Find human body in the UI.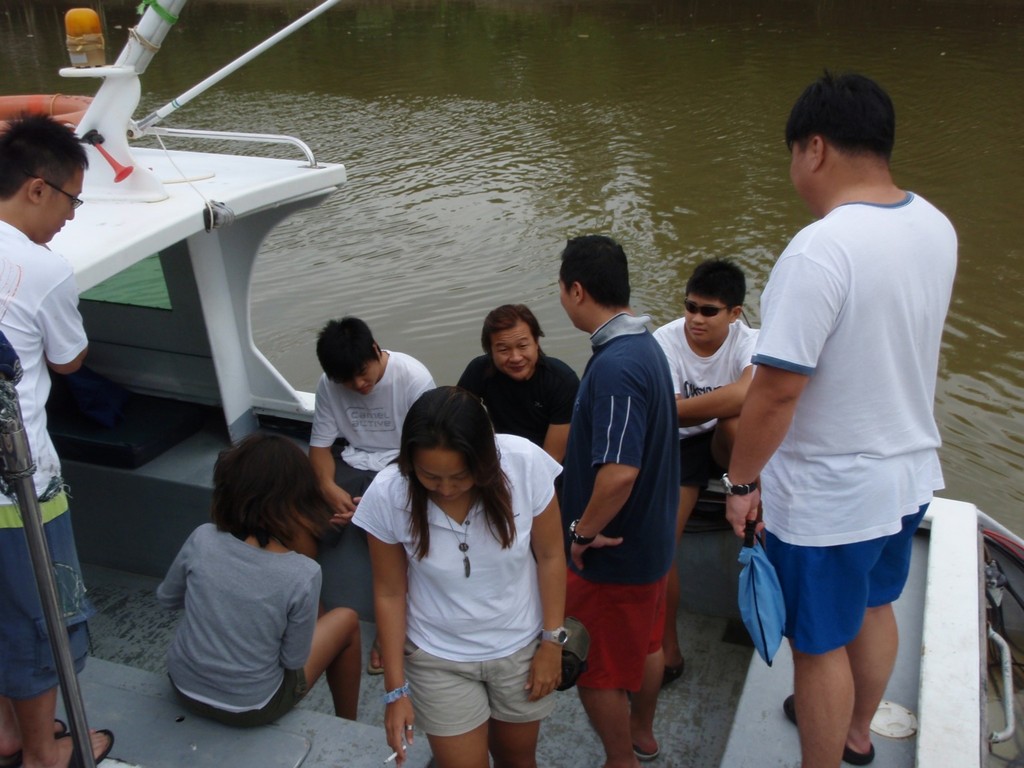
UI element at [x1=647, y1=310, x2=759, y2=687].
